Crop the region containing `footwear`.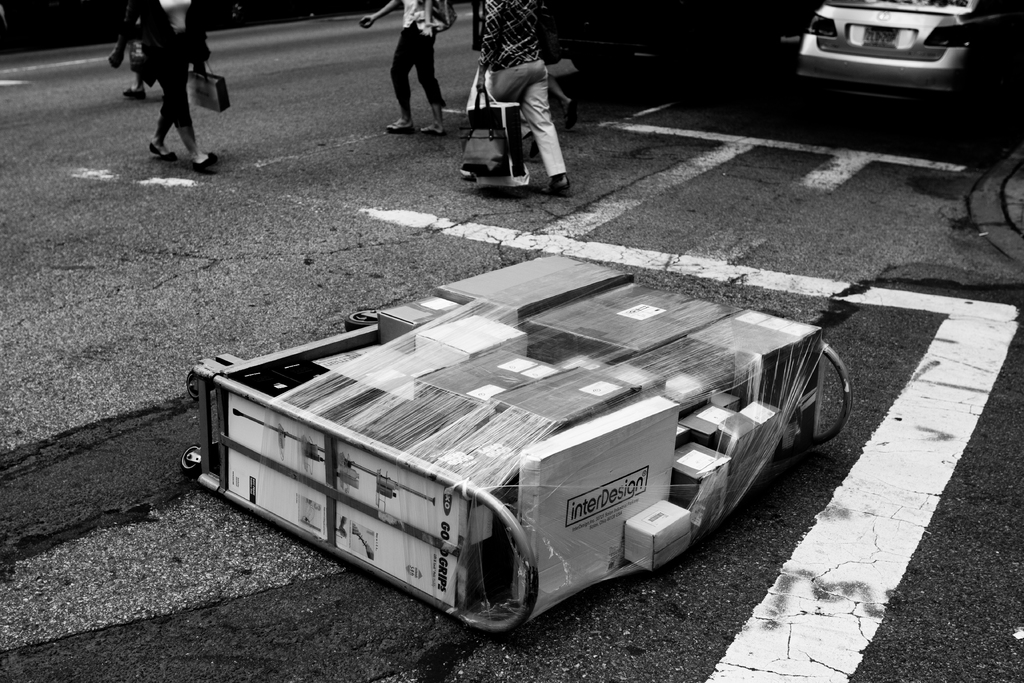
Crop region: (left=529, top=140, right=540, bottom=158).
